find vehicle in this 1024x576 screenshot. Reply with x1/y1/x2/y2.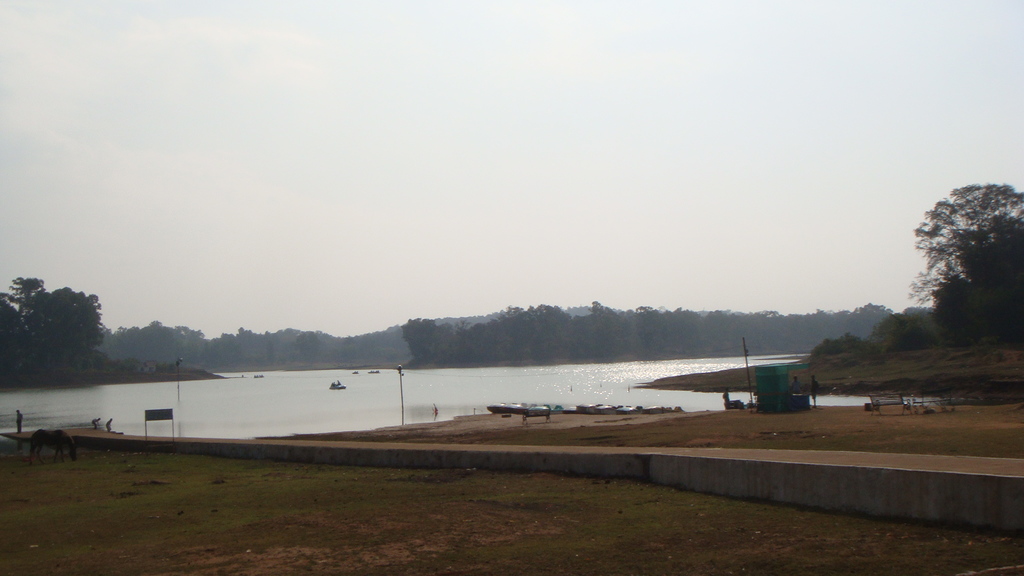
328/381/348/390.
